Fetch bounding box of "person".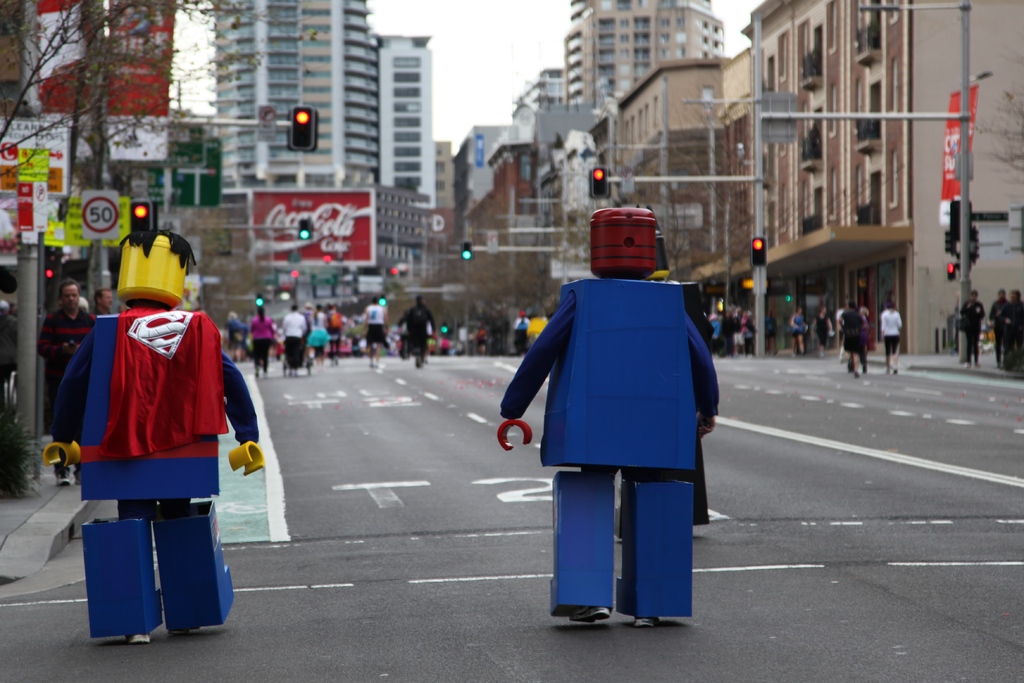
Bbox: bbox=[469, 324, 489, 358].
